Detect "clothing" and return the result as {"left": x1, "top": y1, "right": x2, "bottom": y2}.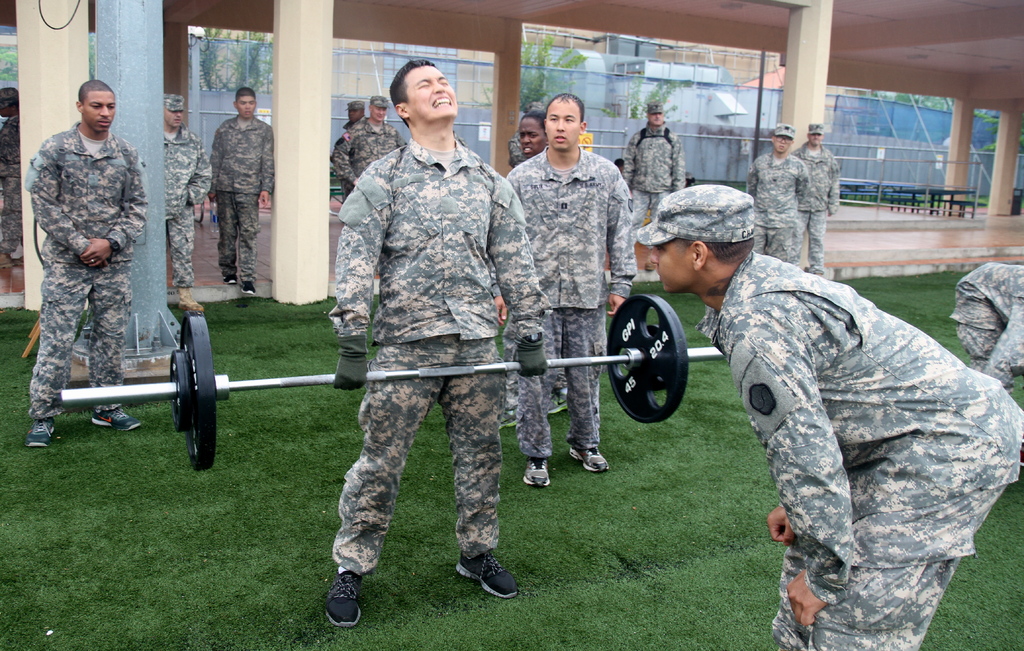
{"left": 333, "top": 115, "right": 402, "bottom": 194}.
